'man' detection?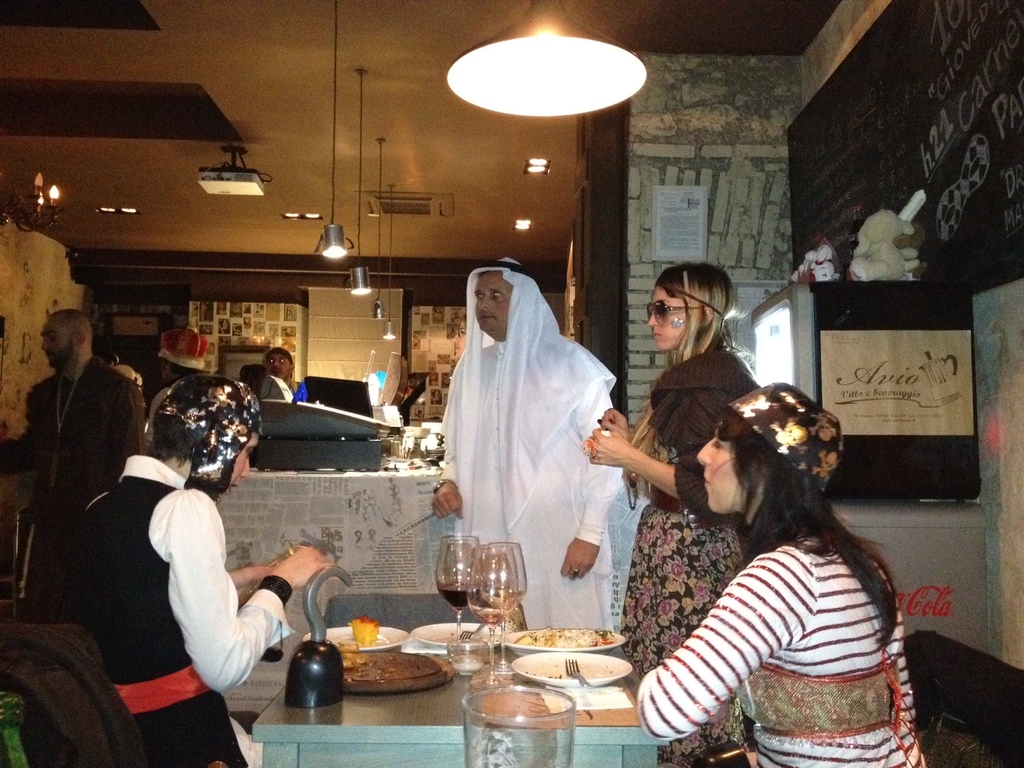
13 307 137 635
